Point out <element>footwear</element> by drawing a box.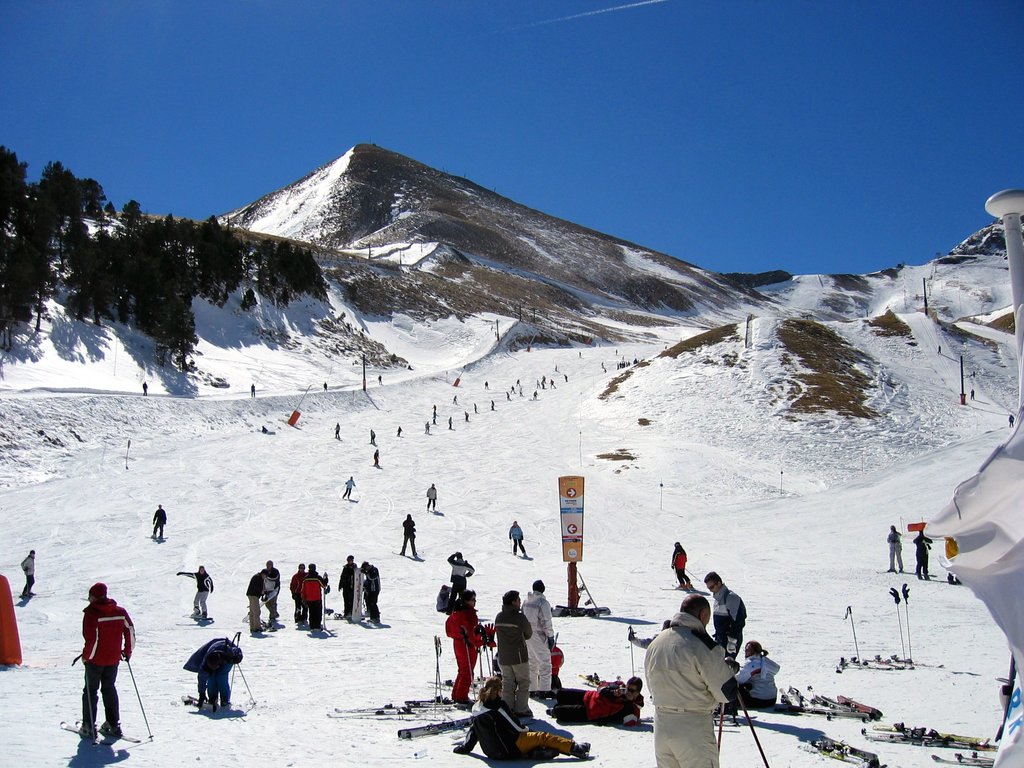
{"x1": 101, "y1": 724, "x2": 118, "y2": 741}.
